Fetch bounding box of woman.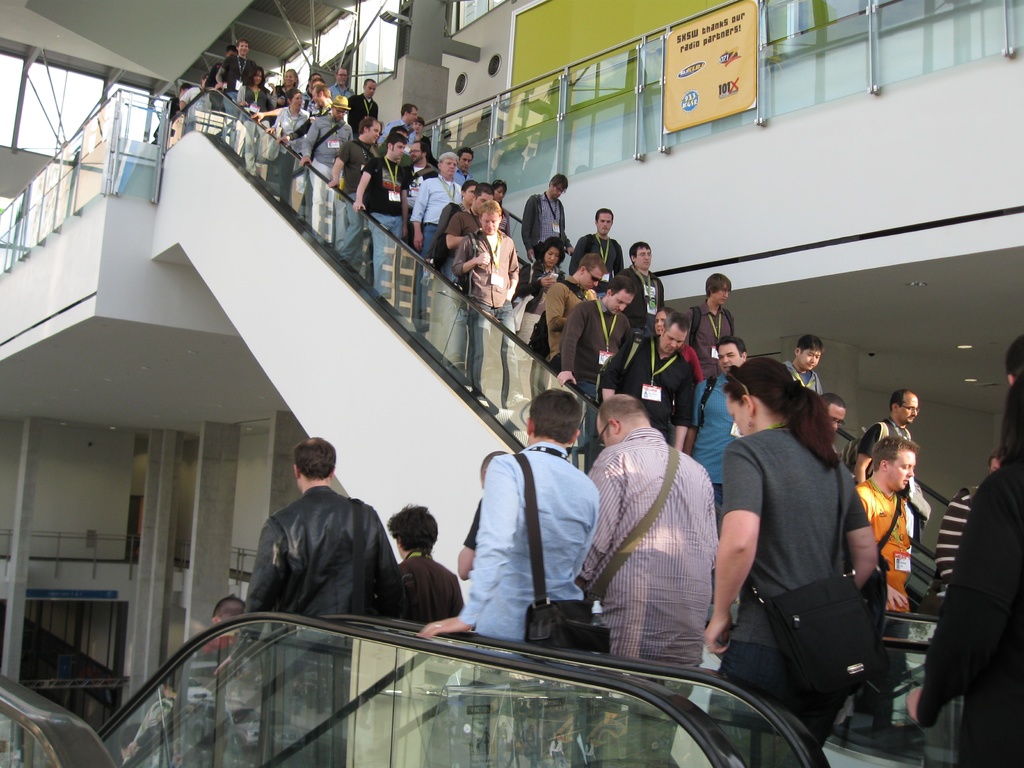
Bbox: left=392, top=500, right=463, bottom=626.
